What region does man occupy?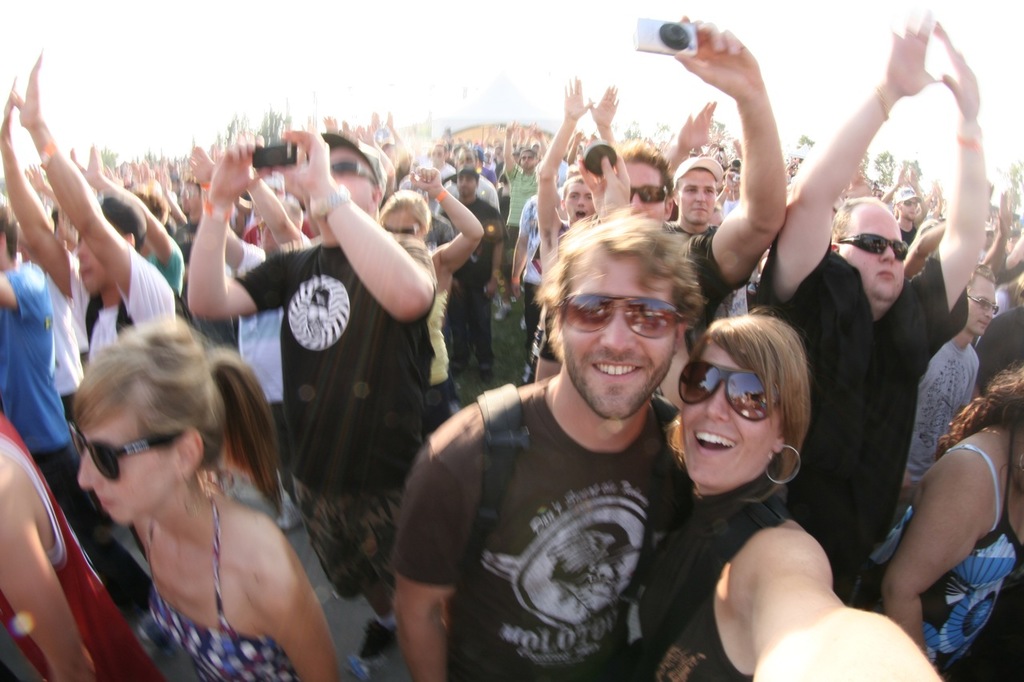
978 217 996 261.
